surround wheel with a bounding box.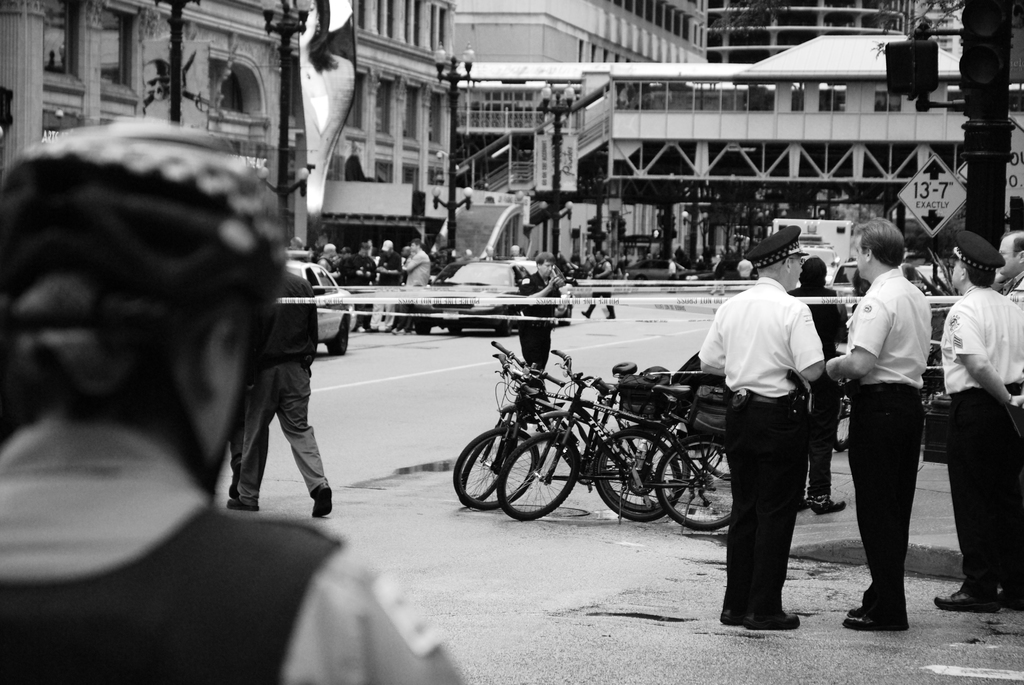
452 429 538 511.
